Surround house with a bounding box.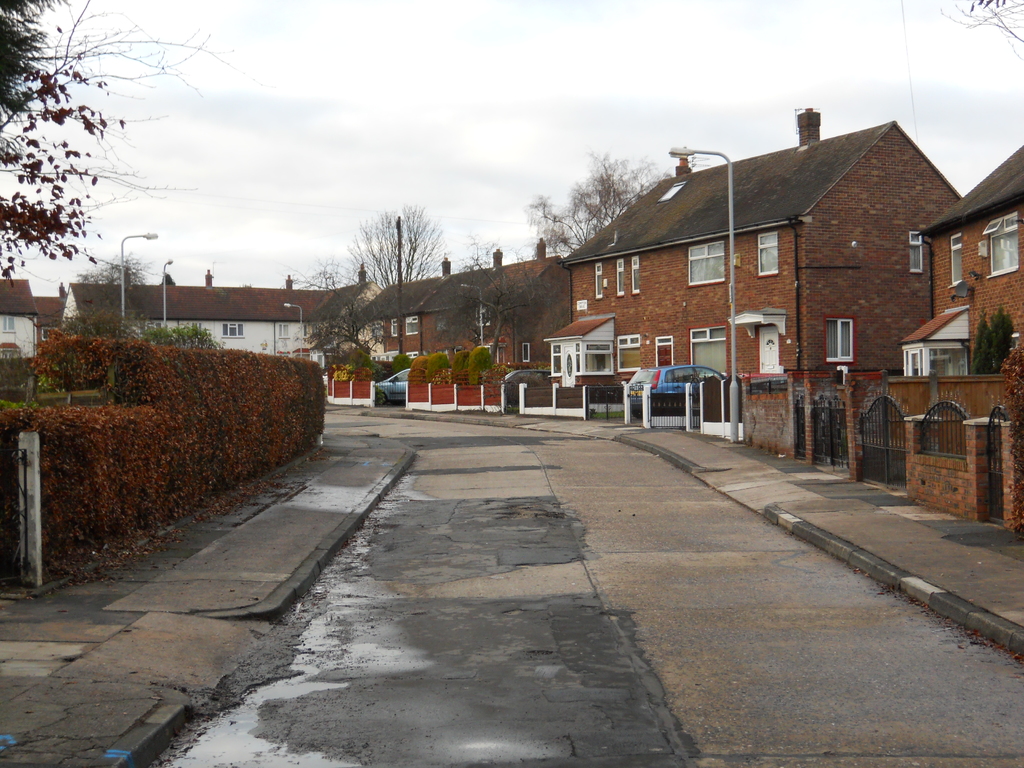
(0,273,64,367).
